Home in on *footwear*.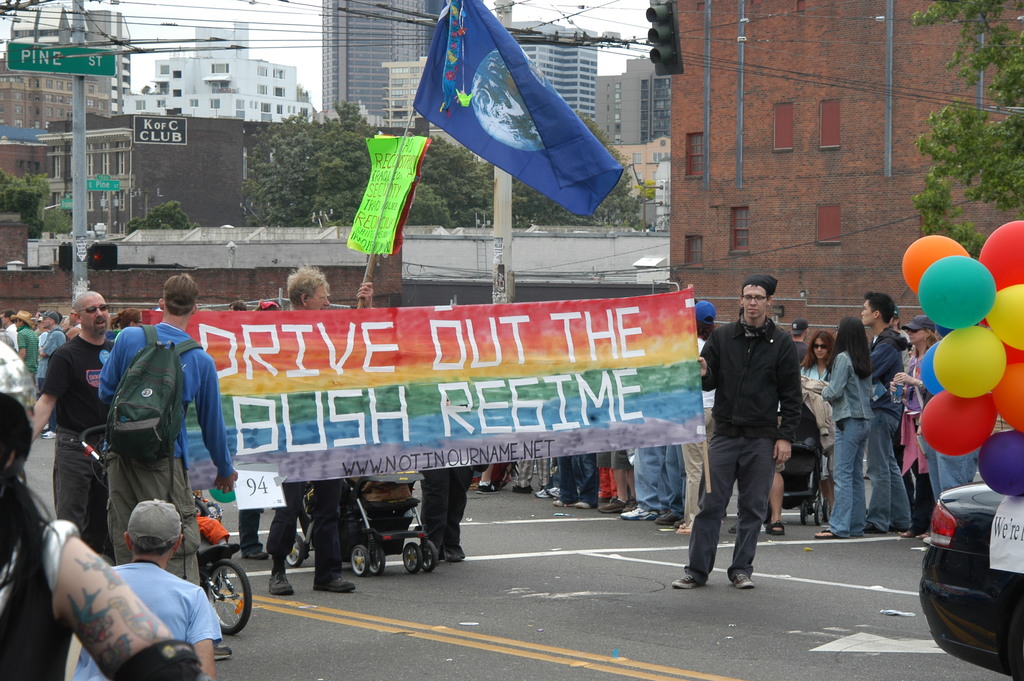
Homed in at left=216, top=641, right=235, bottom=659.
